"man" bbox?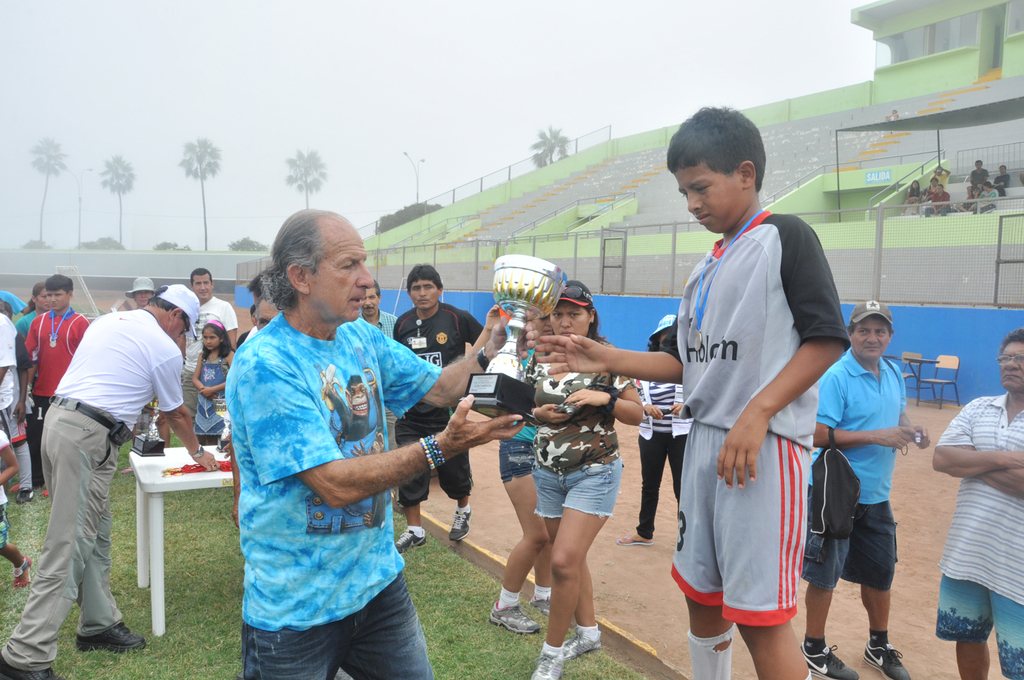
l=177, t=268, r=236, b=424
